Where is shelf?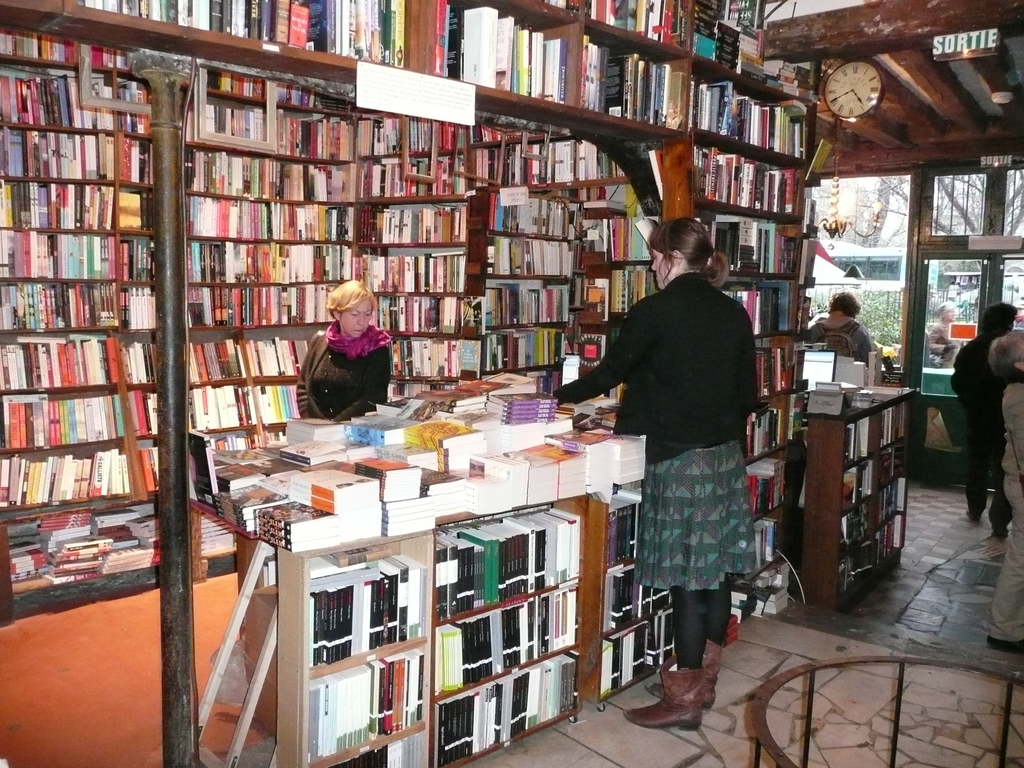
pyautogui.locateOnScreen(836, 477, 904, 552).
